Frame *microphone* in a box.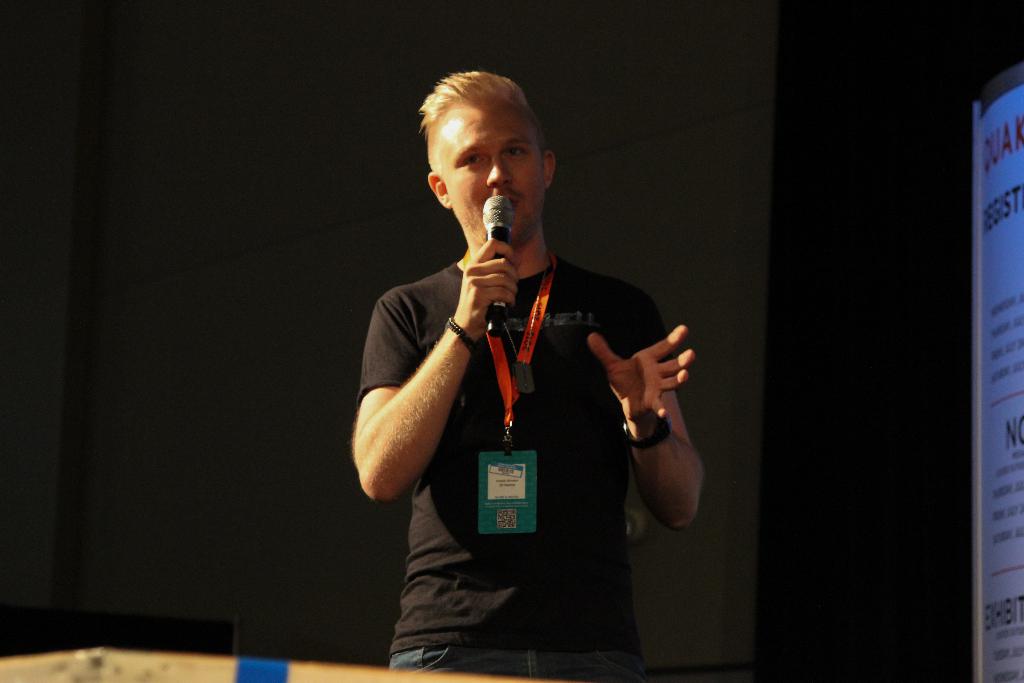
Rect(479, 197, 516, 336).
